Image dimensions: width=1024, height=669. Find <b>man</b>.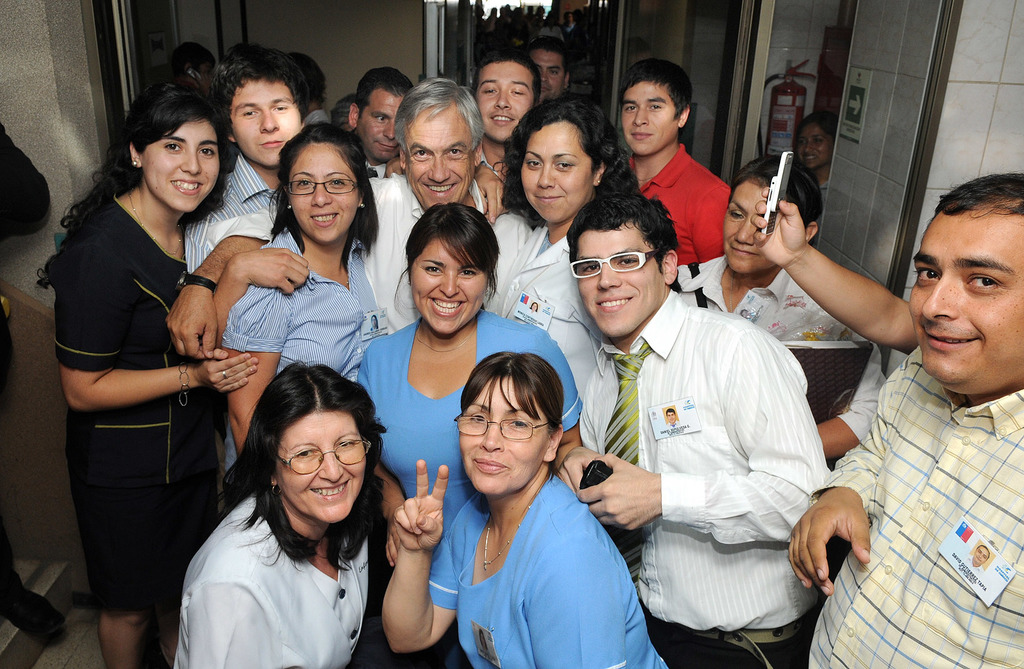
select_region(520, 199, 824, 665).
